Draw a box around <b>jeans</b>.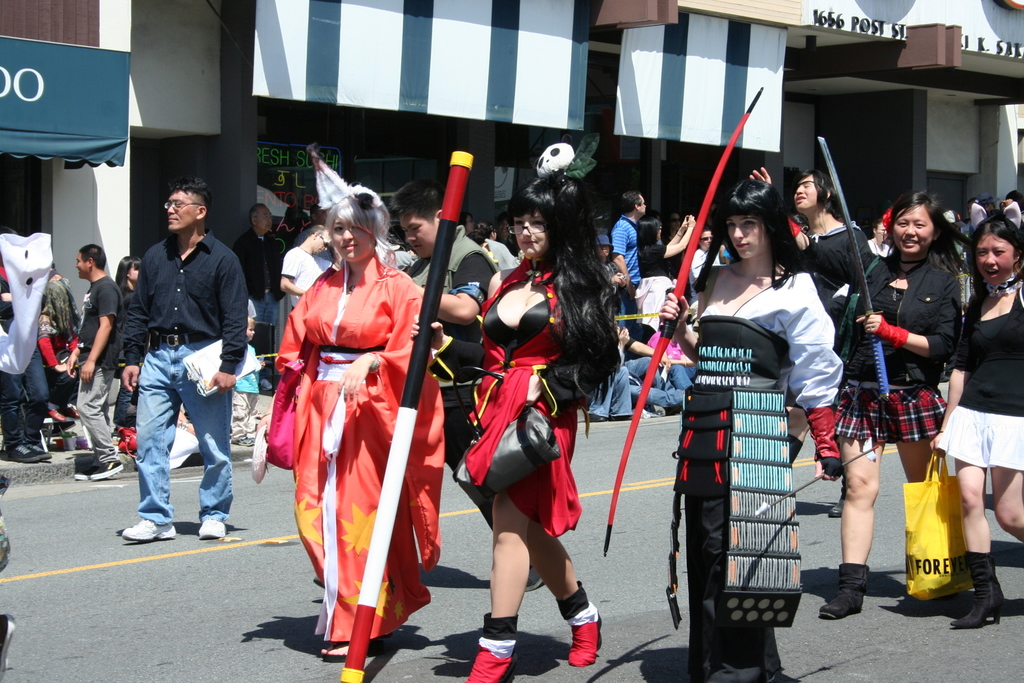
rect(0, 339, 51, 451).
